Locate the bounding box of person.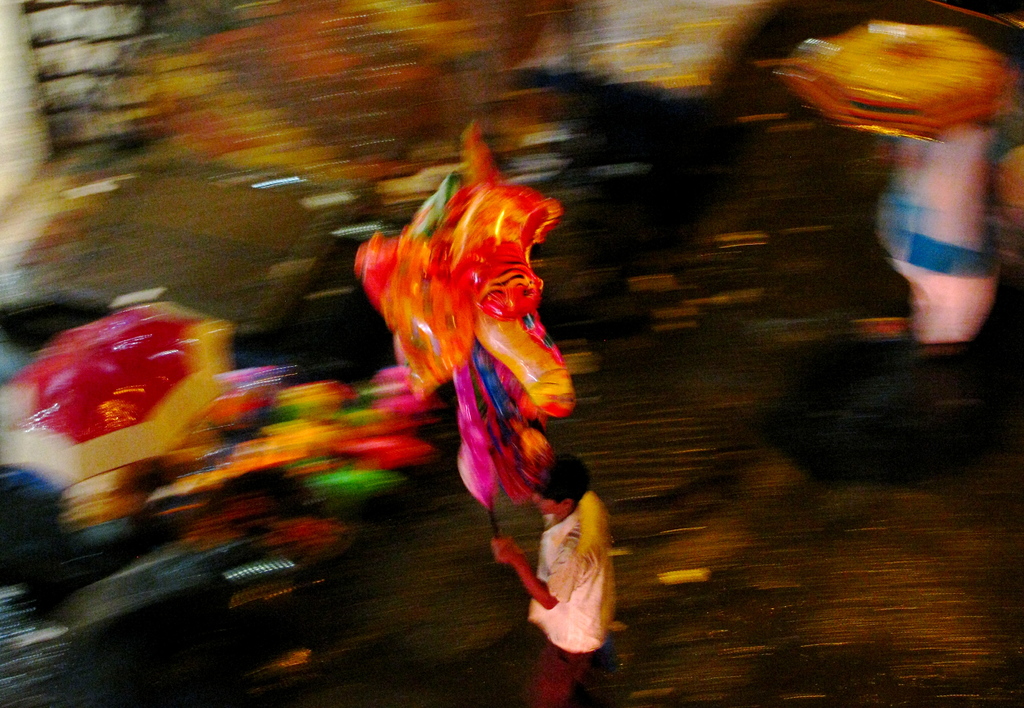
Bounding box: bbox(509, 427, 620, 675).
